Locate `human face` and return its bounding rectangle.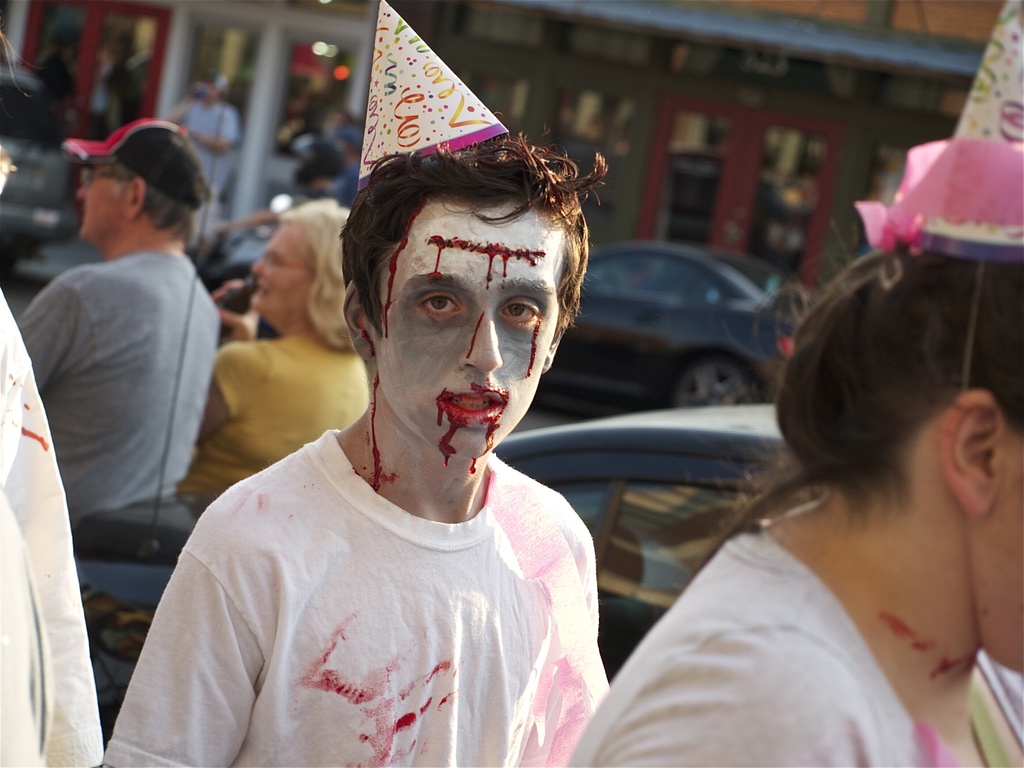
<bbox>995, 438, 1023, 669</bbox>.
